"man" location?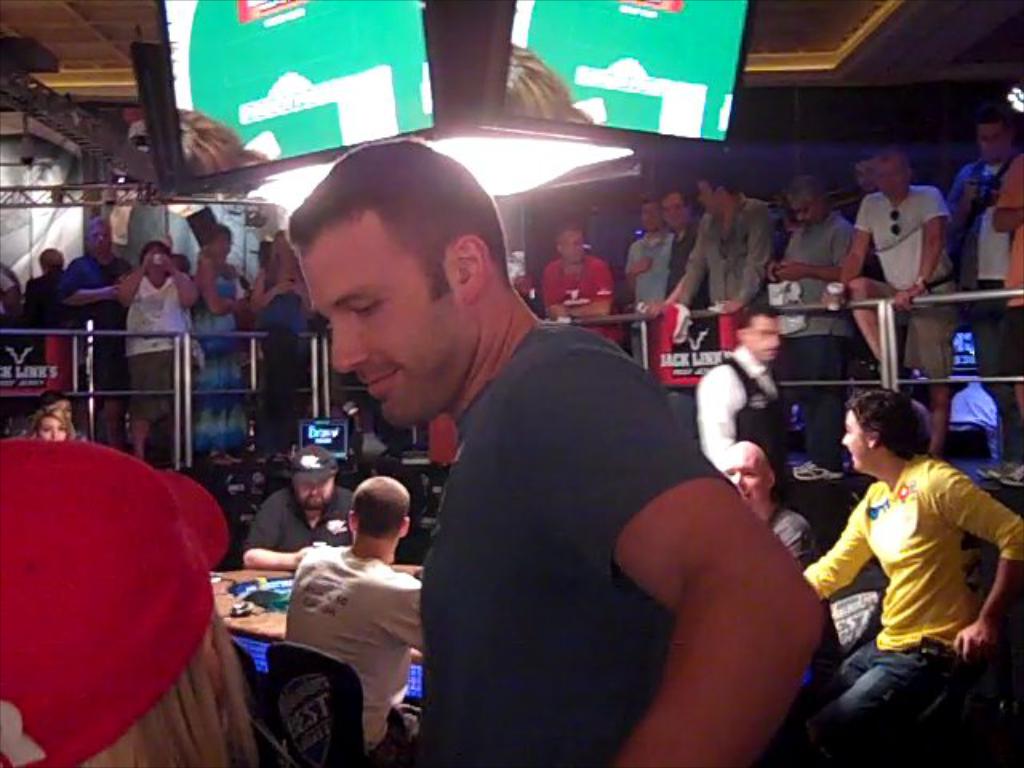
[x1=696, y1=298, x2=802, y2=485]
